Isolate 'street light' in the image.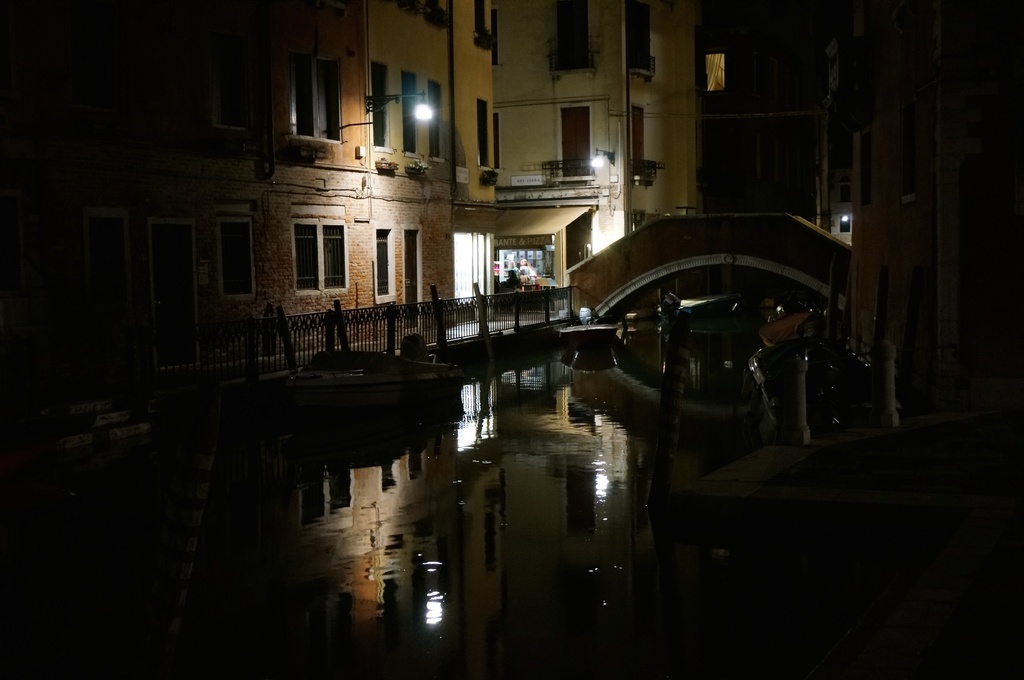
Isolated region: crop(364, 91, 429, 125).
